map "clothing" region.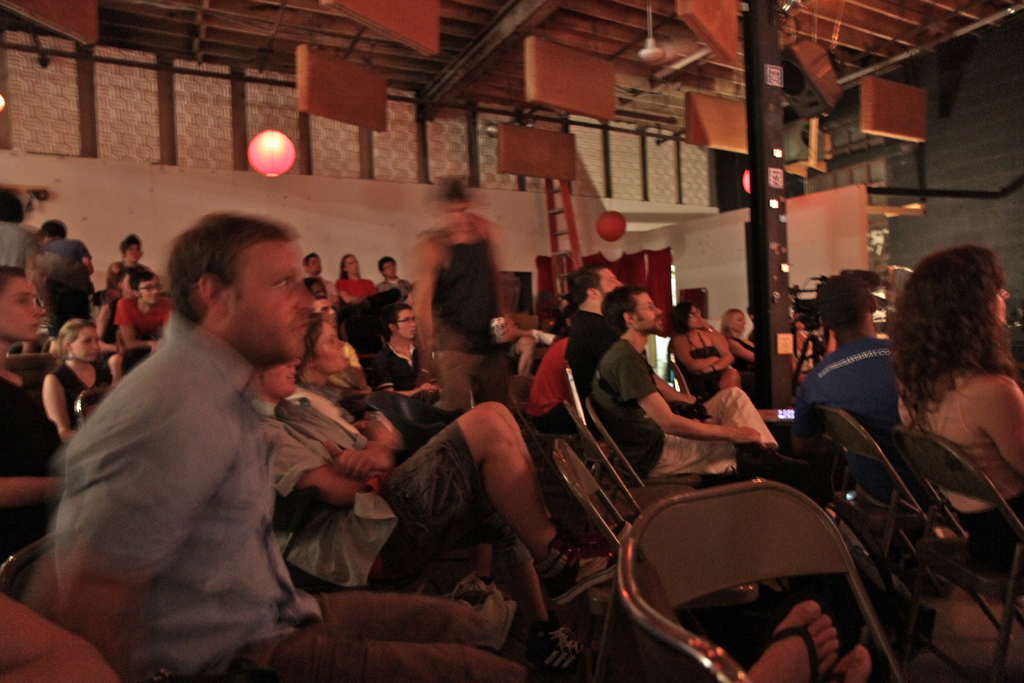
Mapped to 45/302/528/682.
